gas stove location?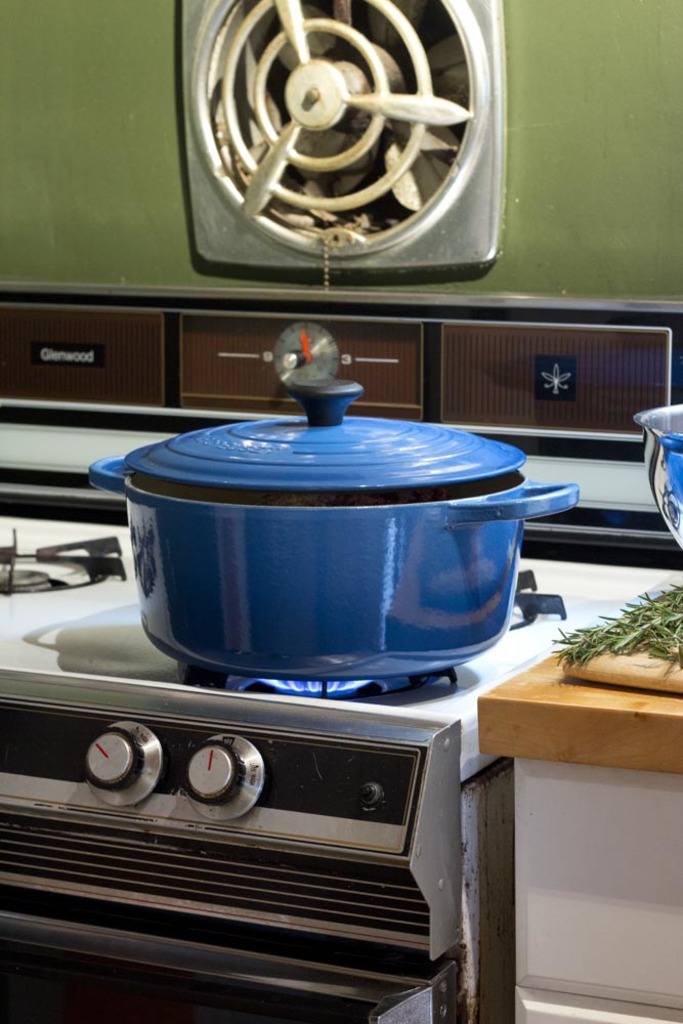
<bbox>0, 512, 682, 730</bbox>
